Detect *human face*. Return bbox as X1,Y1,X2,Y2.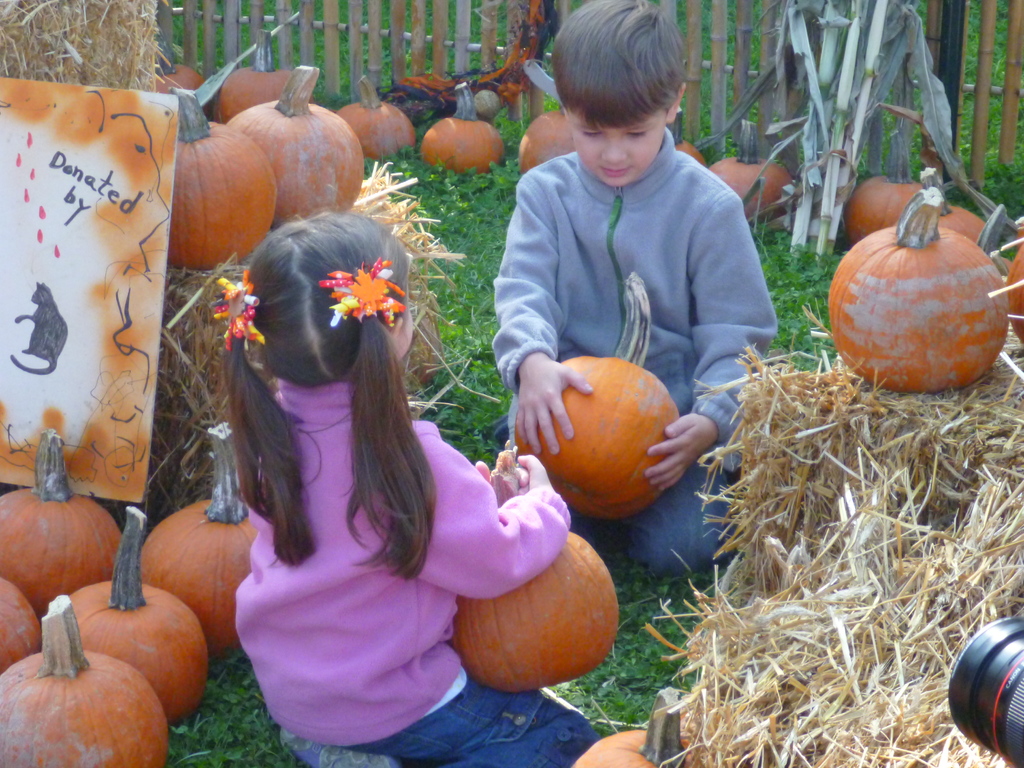
397,304,413,356.
